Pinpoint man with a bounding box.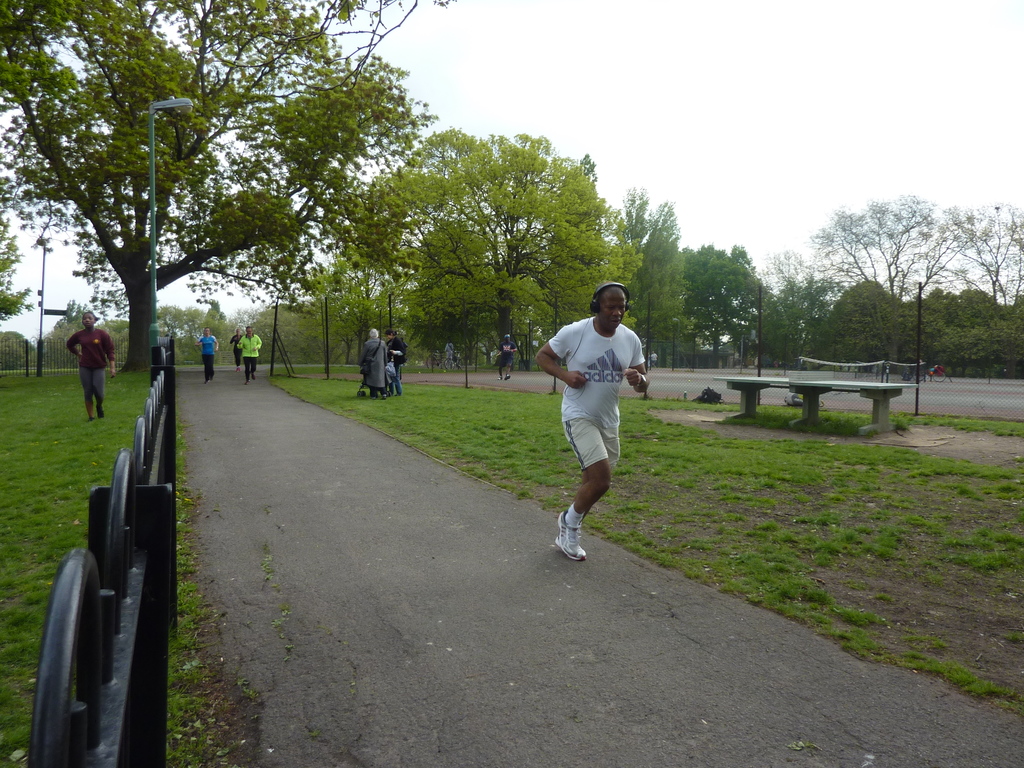
(493, 333, 517, 380).
